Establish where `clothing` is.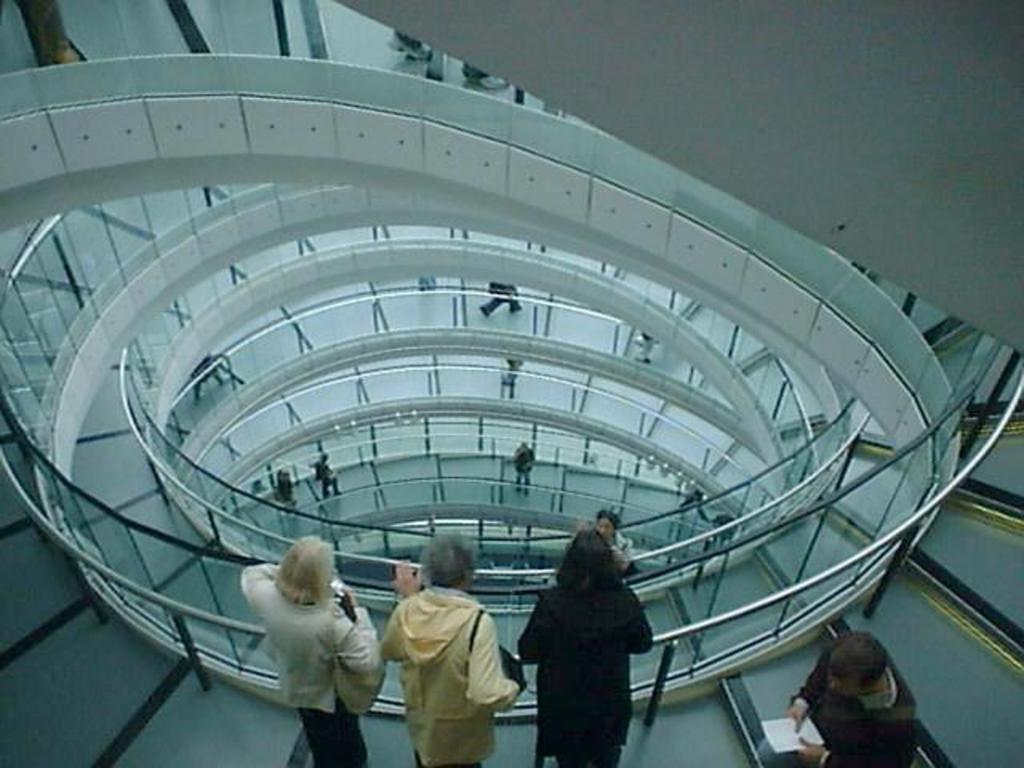
Established at [x1=531, y1=584, x2=651, y2=766].
